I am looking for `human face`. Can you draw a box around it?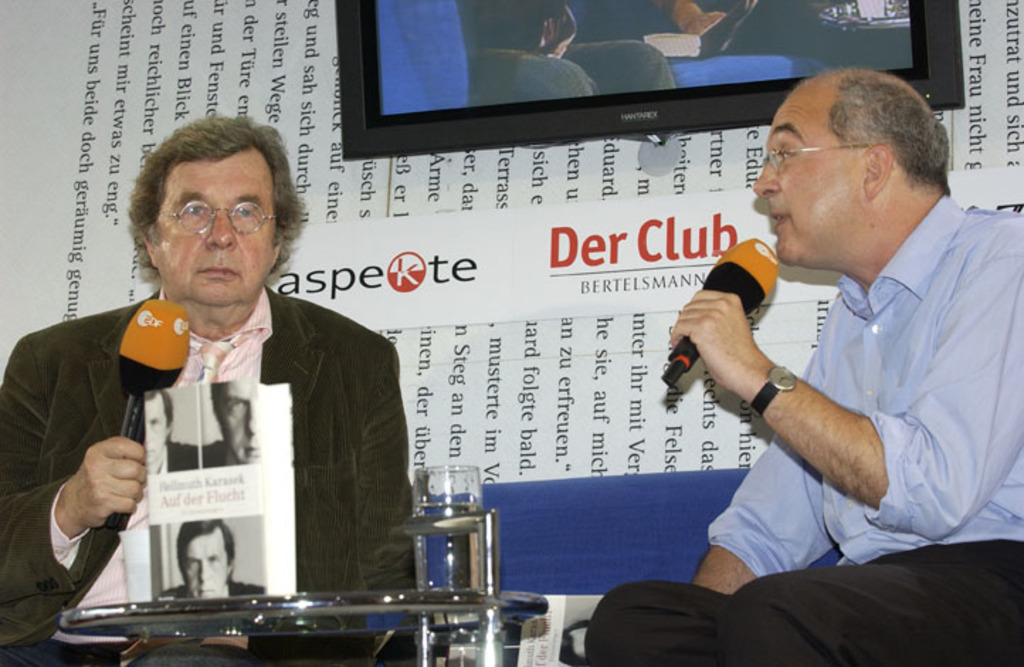
Sure, the bounding box is 145:393:169:463.
